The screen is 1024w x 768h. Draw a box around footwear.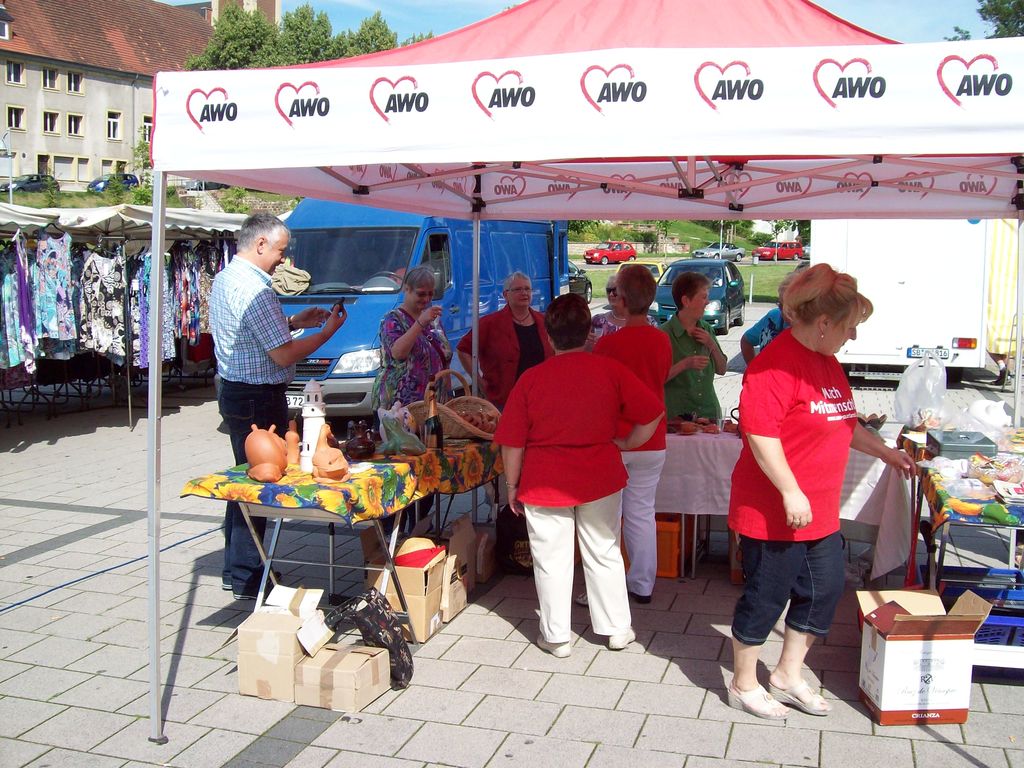
[x1=730, y1=682, x2=788, y2=715].
